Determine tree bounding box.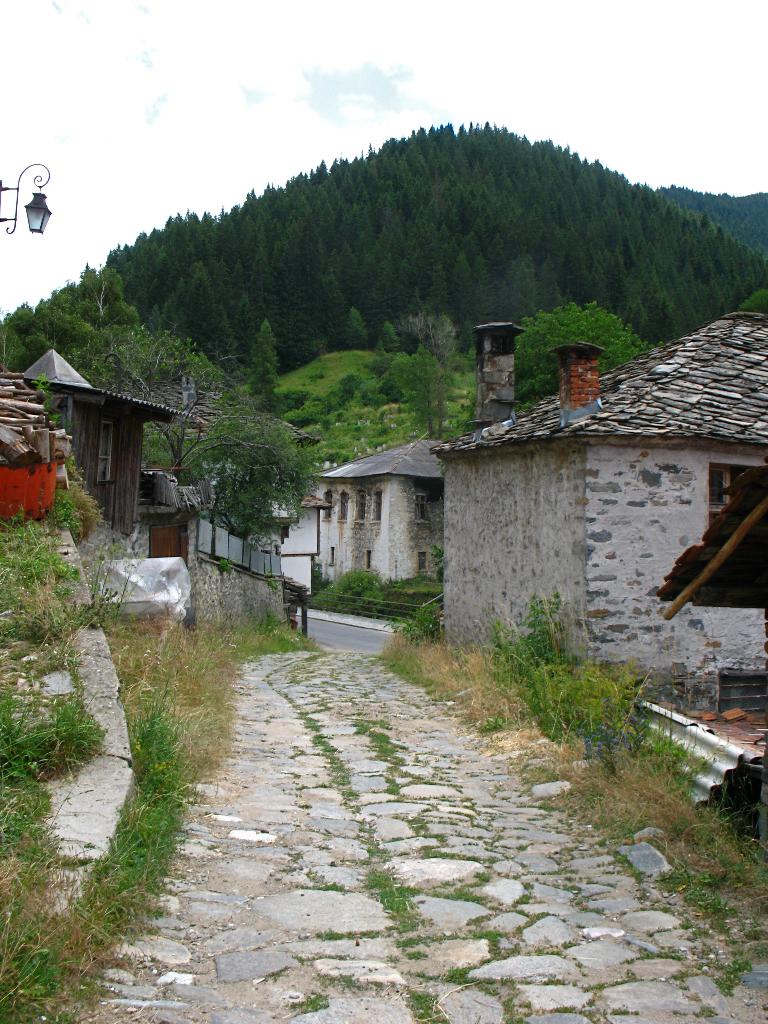
Determined: detection(708, 235, 767, 310).
